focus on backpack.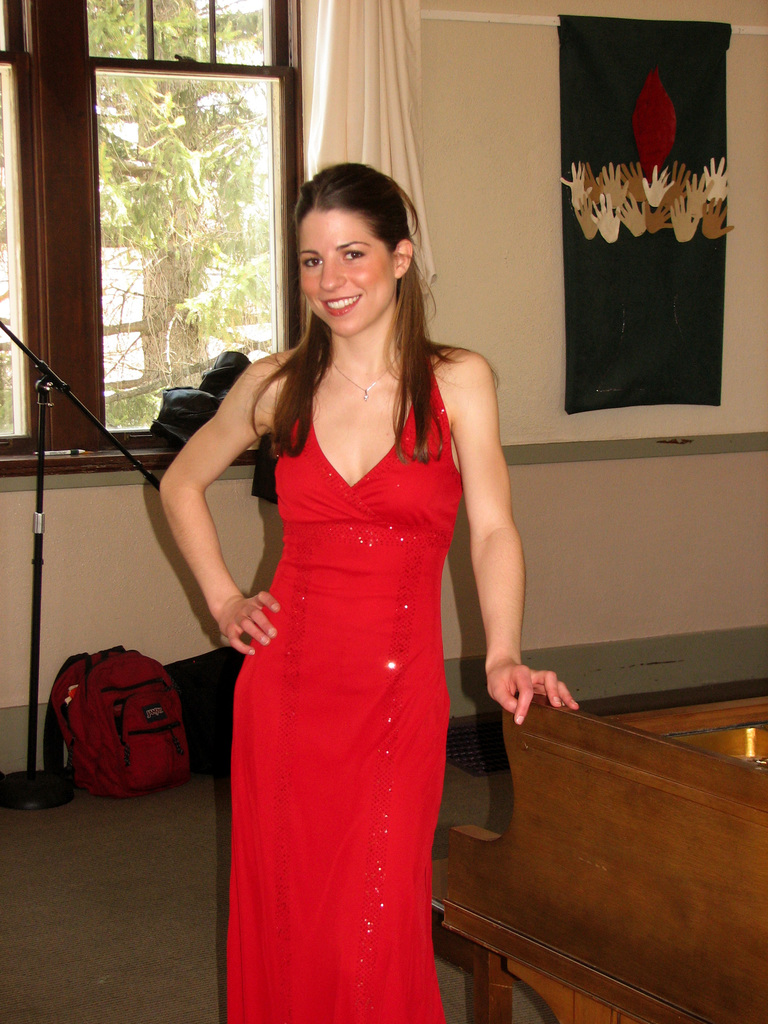
Focused at (left=55, top=650, right=202, bottom=792).
